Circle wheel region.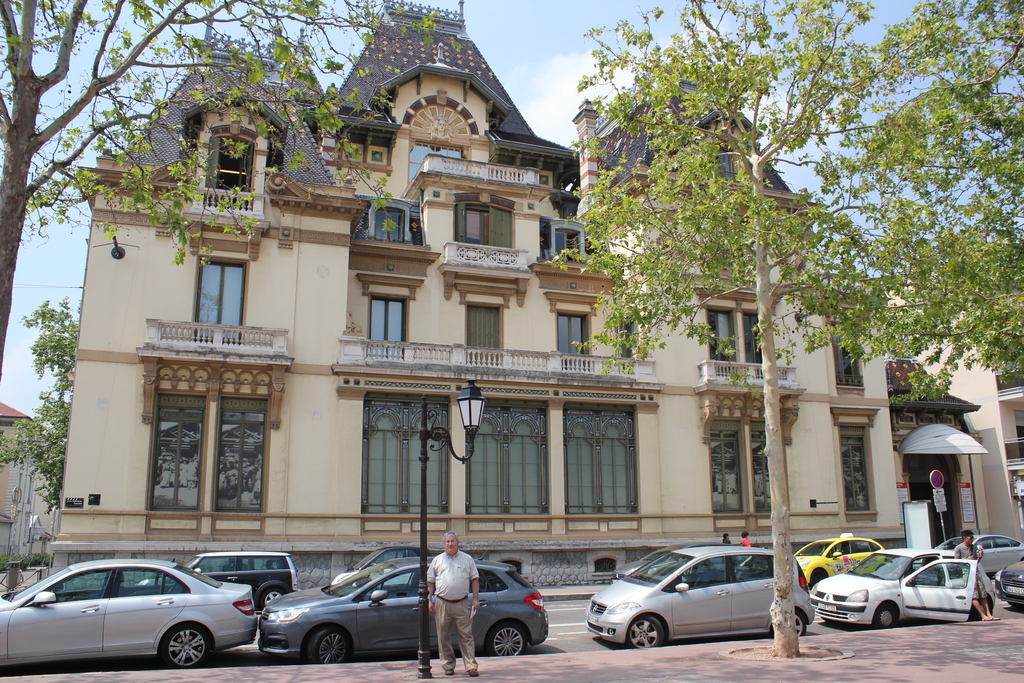
Region: rect(774, 608, 808, 633).
